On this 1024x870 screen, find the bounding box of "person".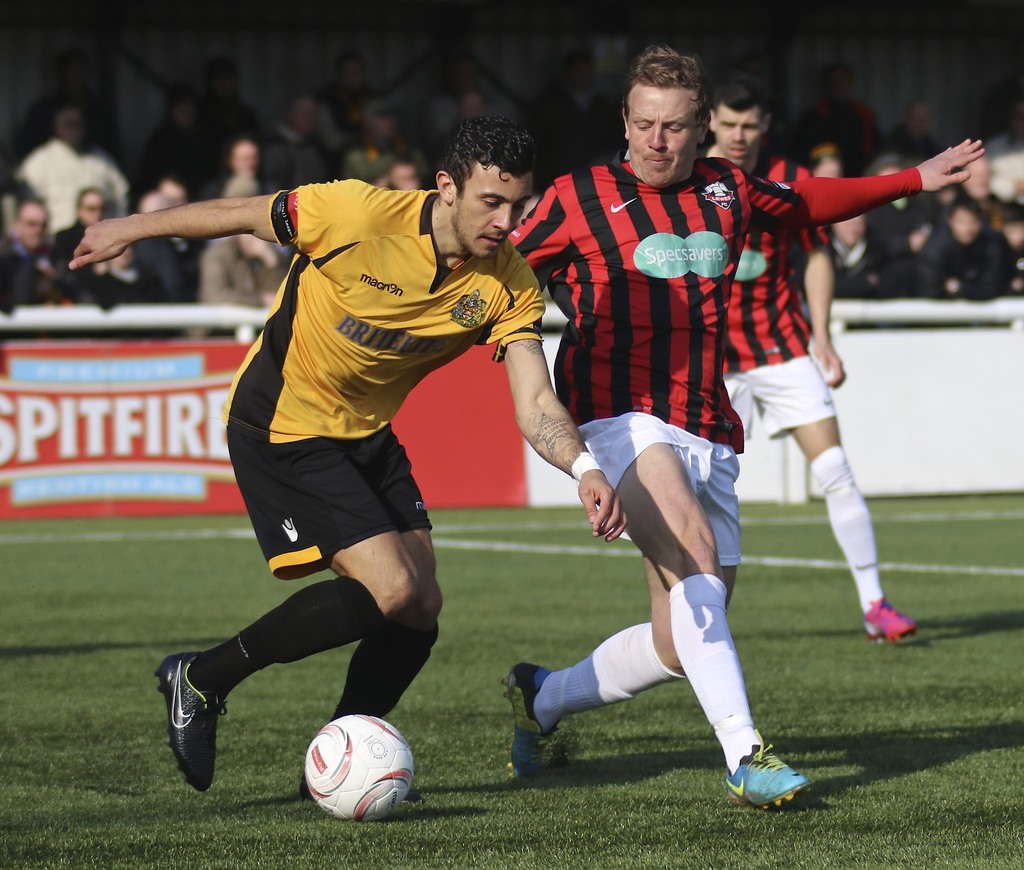
Bounding box: bbox=[12, 92, 132, 236].
